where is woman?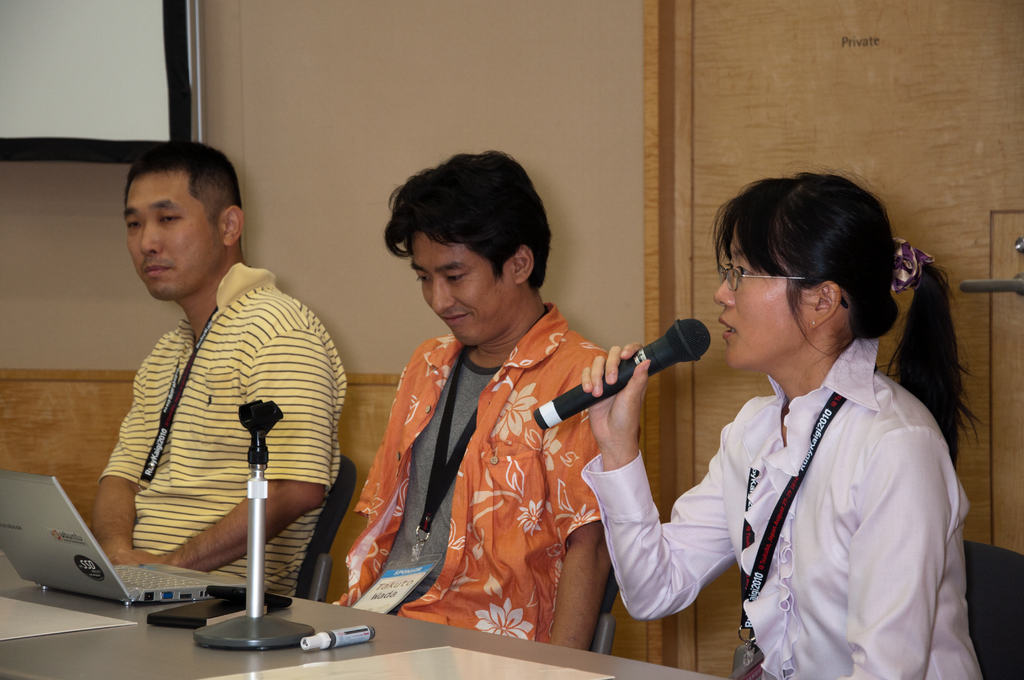
[left=584, top=172, right=991, bottom=679].
